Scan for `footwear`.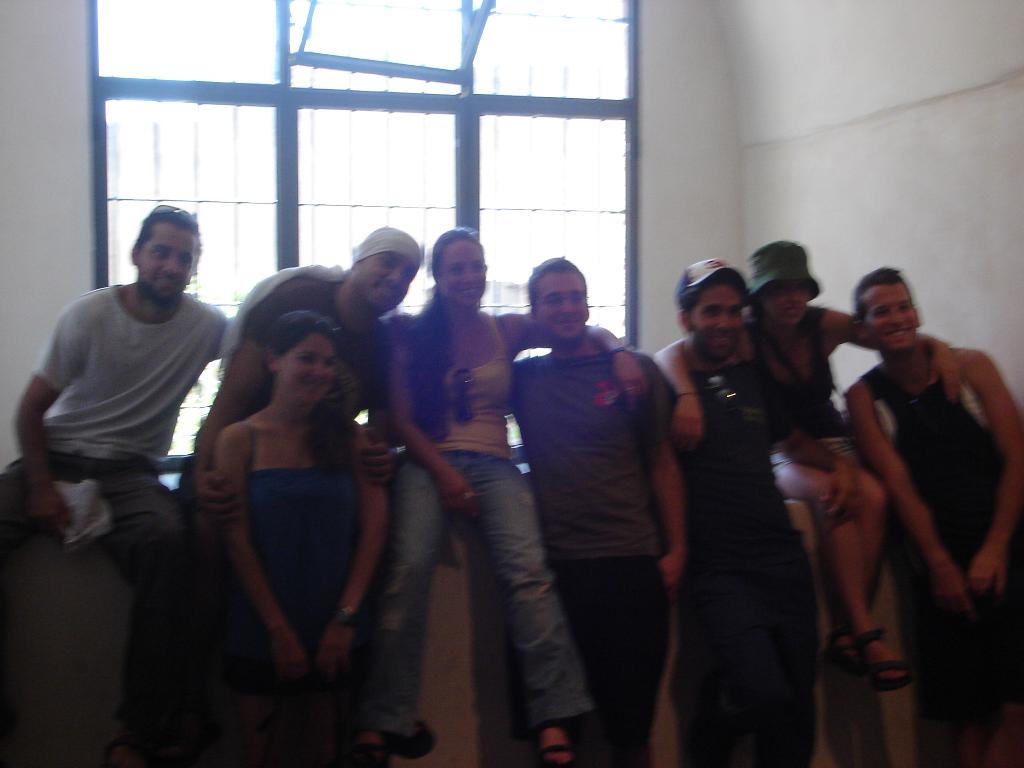
Scan result: l=540, t=733, r=580, b=767.
